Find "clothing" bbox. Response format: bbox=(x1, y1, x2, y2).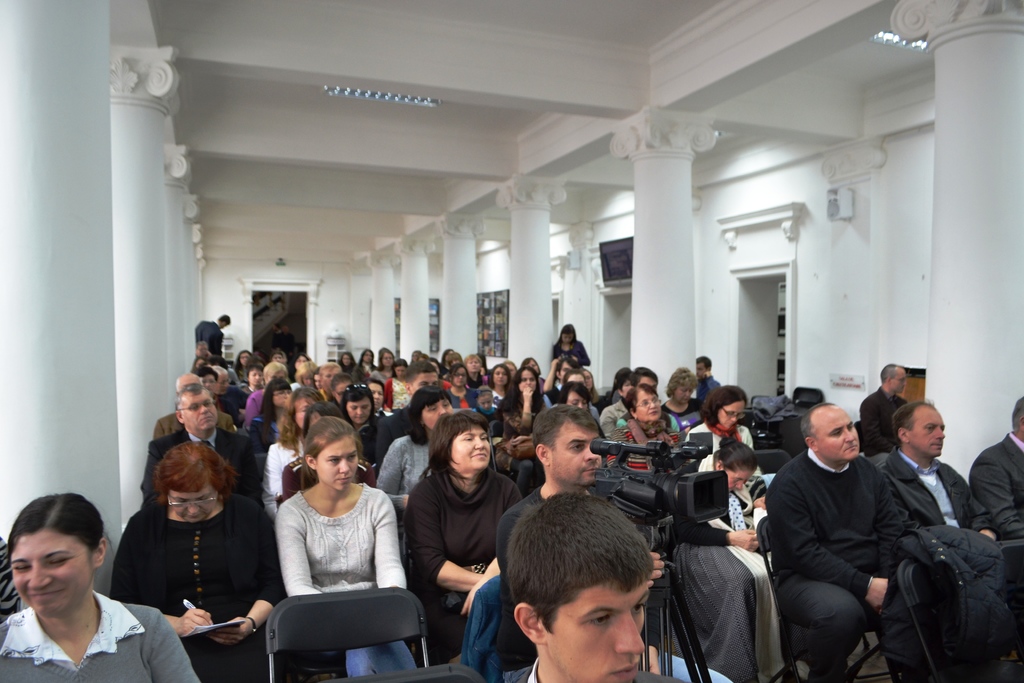
bbox=(383, 375, 413, 412).
